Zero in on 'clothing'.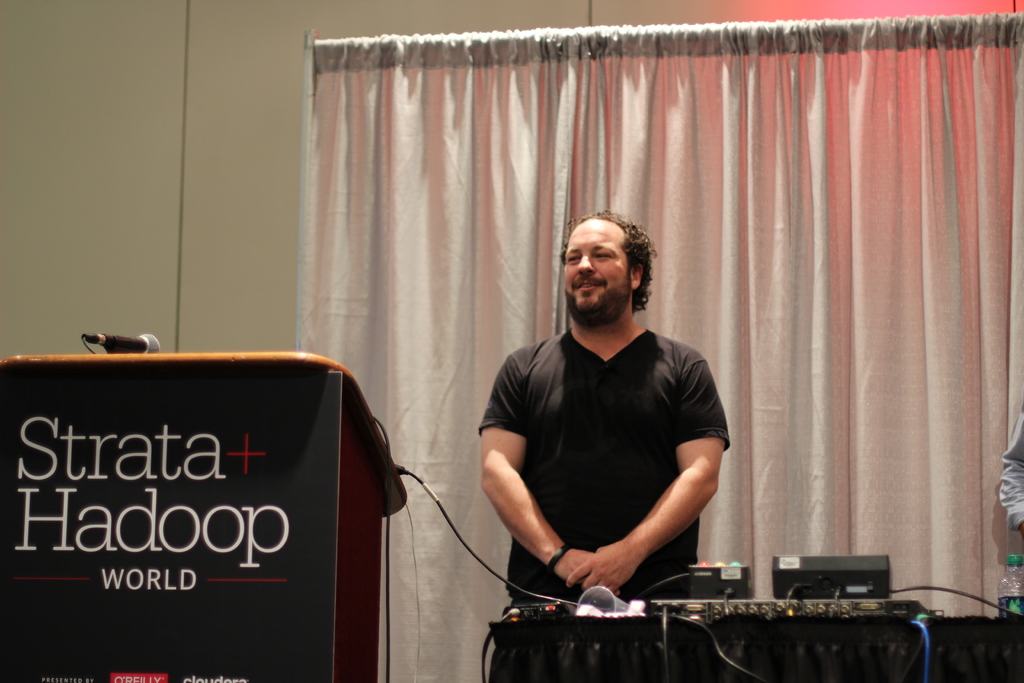
Zeroed in: select_region(506, 328, 740, 596).
